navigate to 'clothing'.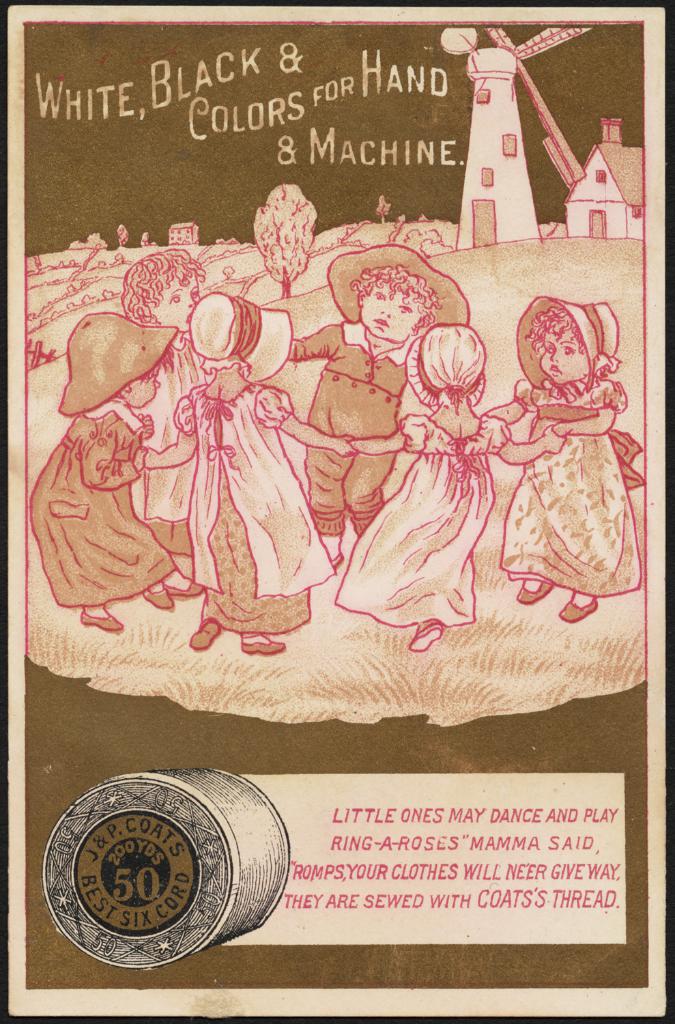
Navigation target: <region>29, 395, 178, 609</region>.
